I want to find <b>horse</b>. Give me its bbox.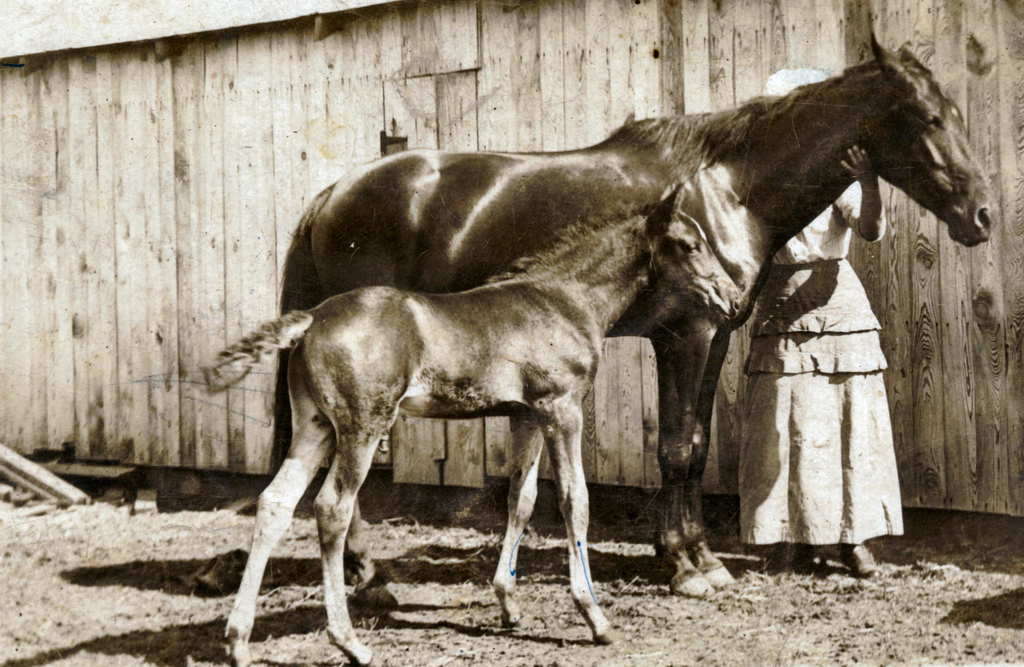
Rect(268, 28, 991, 614).
